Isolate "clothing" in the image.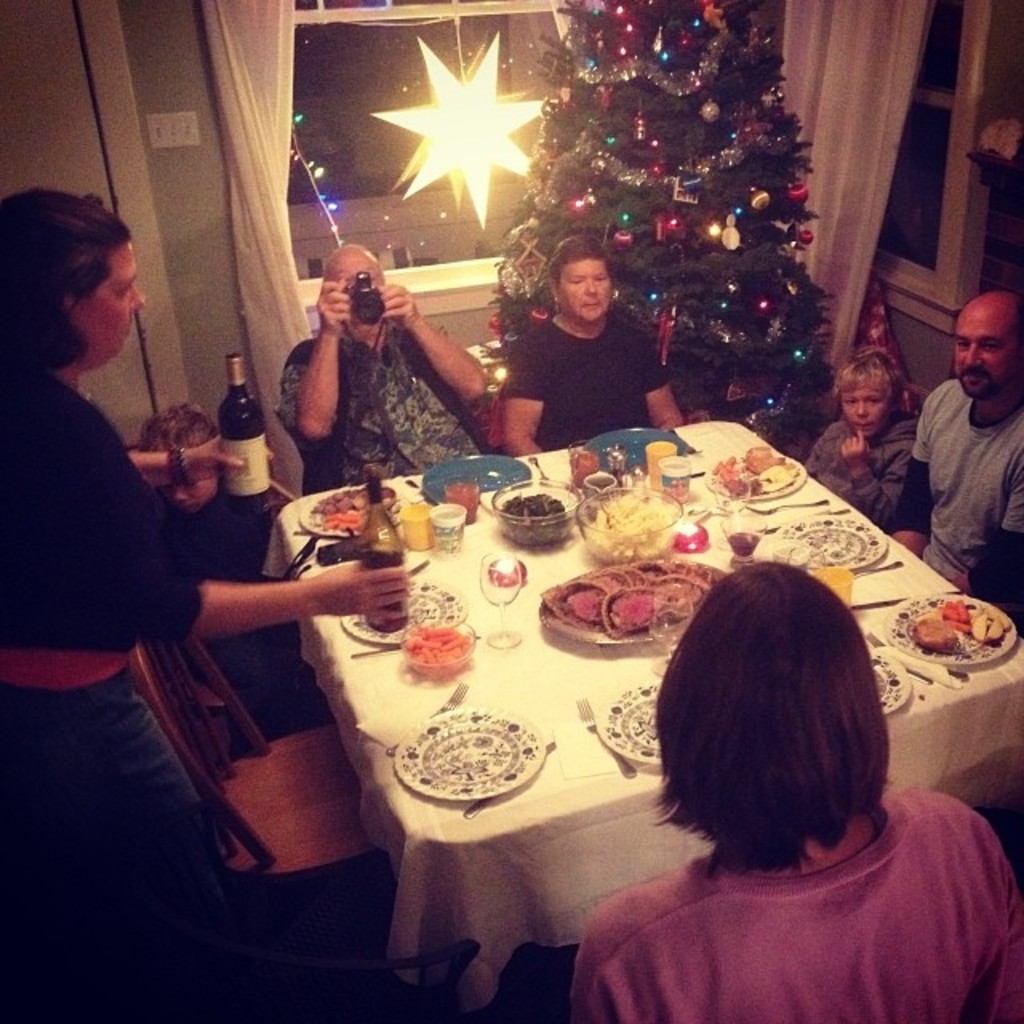
Isolated region: (0,365,208,966).
